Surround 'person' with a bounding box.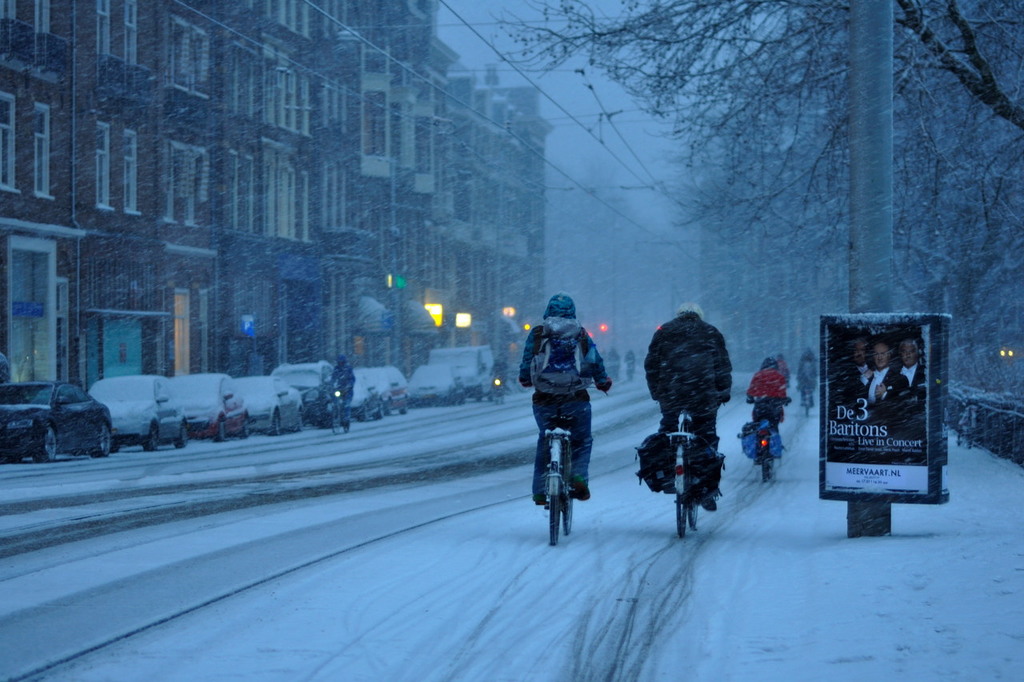
left=608, top=345, right=622, bottom=383.
